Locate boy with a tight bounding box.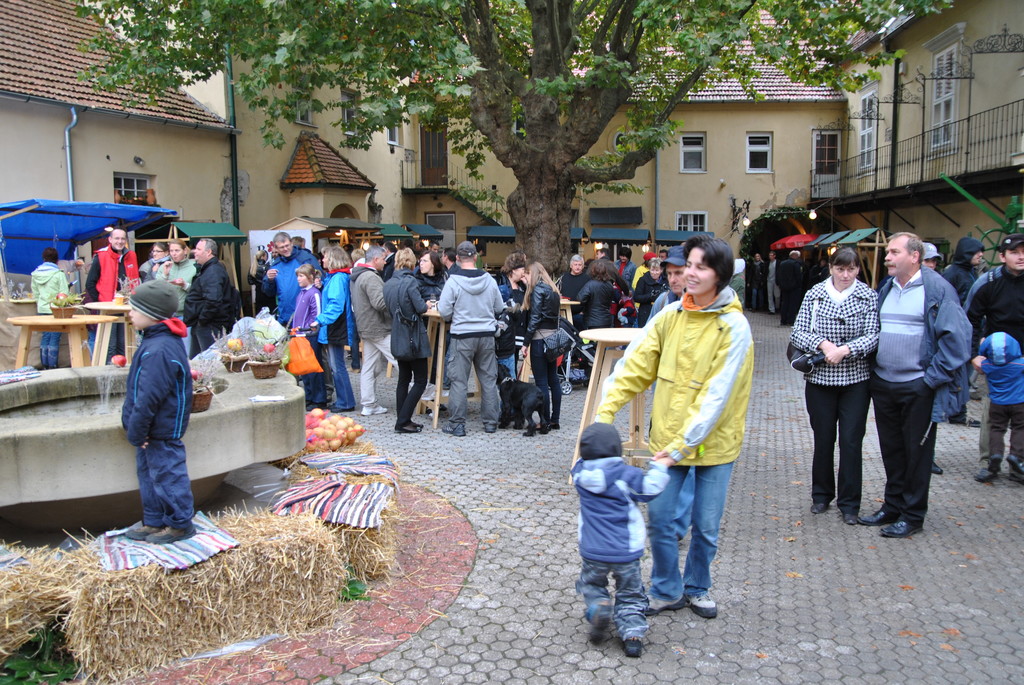
(566, 418, 684, 661).
